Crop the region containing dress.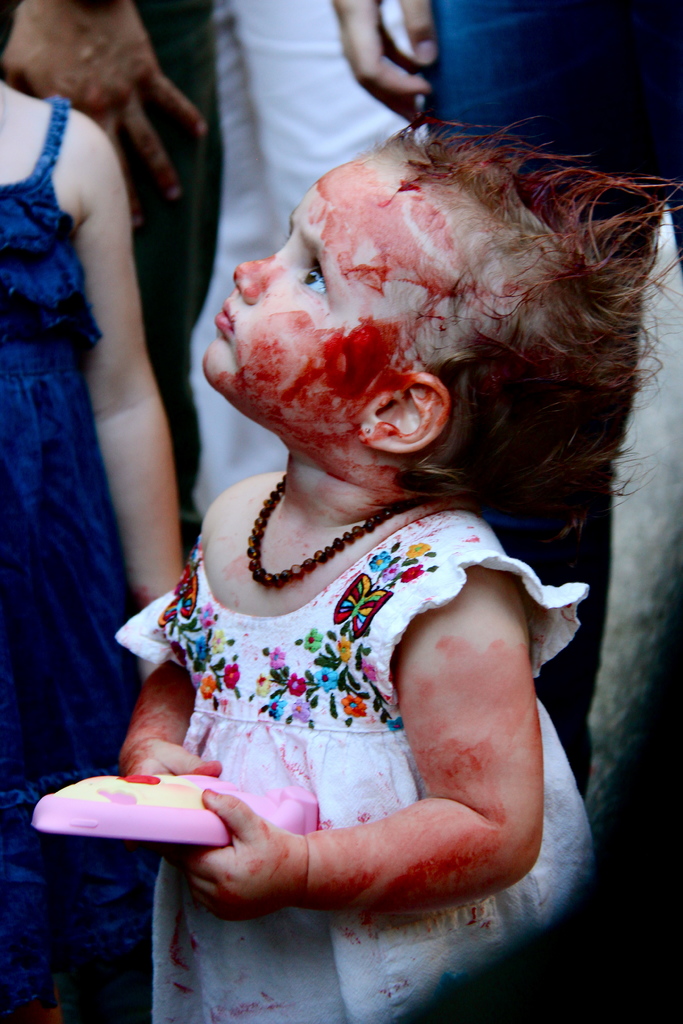
Crop region: (0, 99, 145, 1023).
